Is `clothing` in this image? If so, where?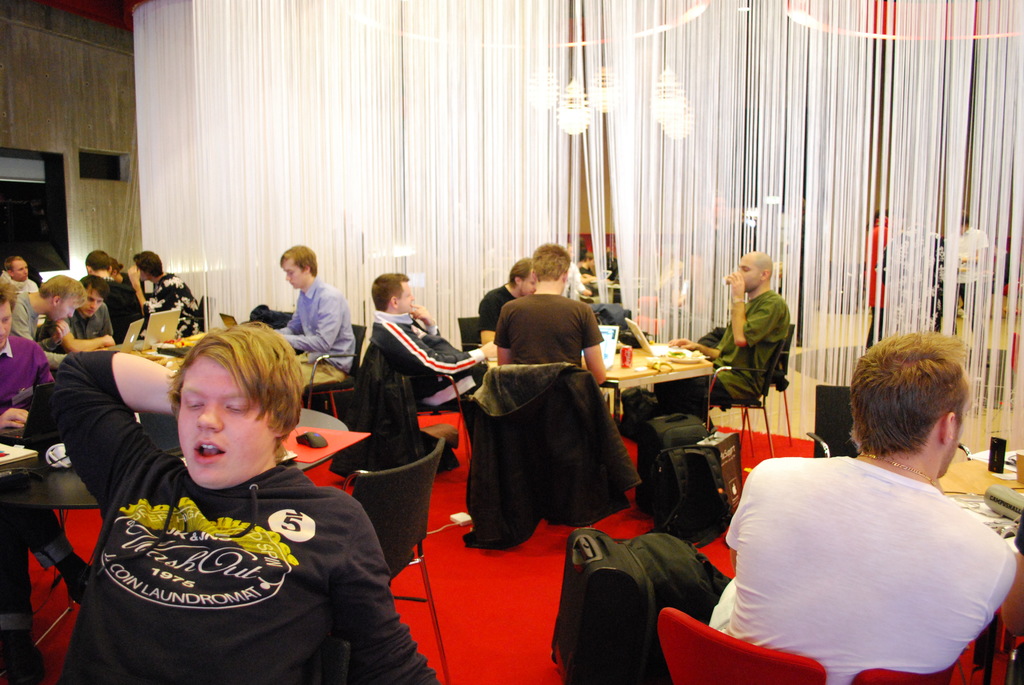
Yes, at [left=698, top=455, right=1023, bottom=684].
